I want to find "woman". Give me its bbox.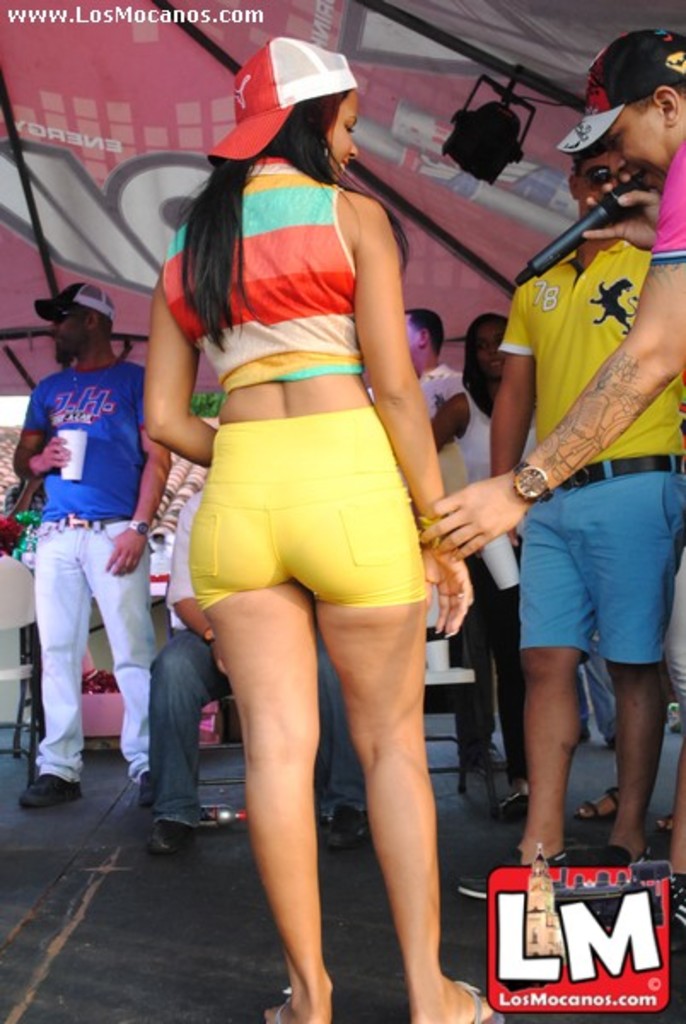
<bbox>454, 305, 582, 829</bbox>.
